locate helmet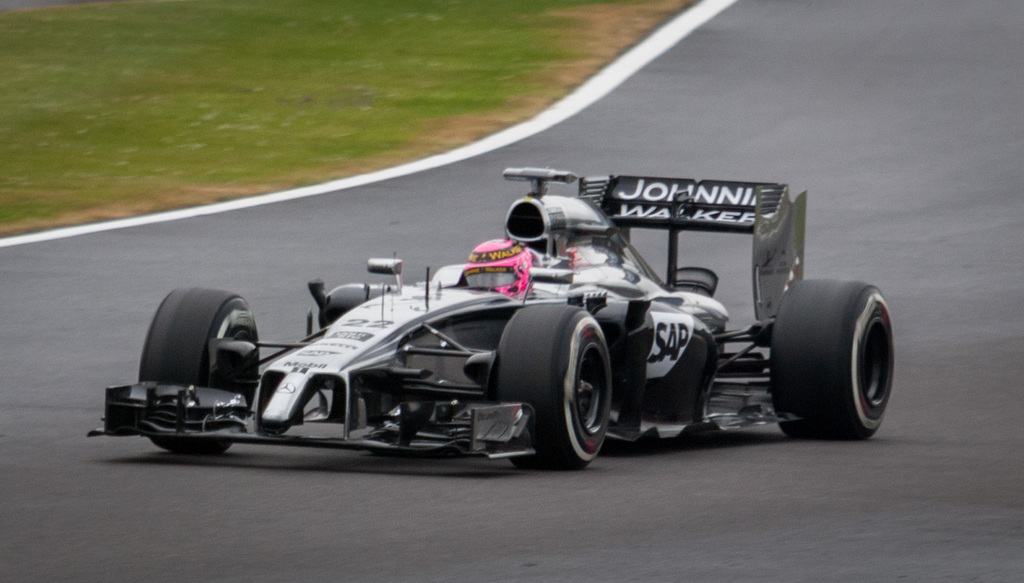
box(463, 238, 536, 299)
